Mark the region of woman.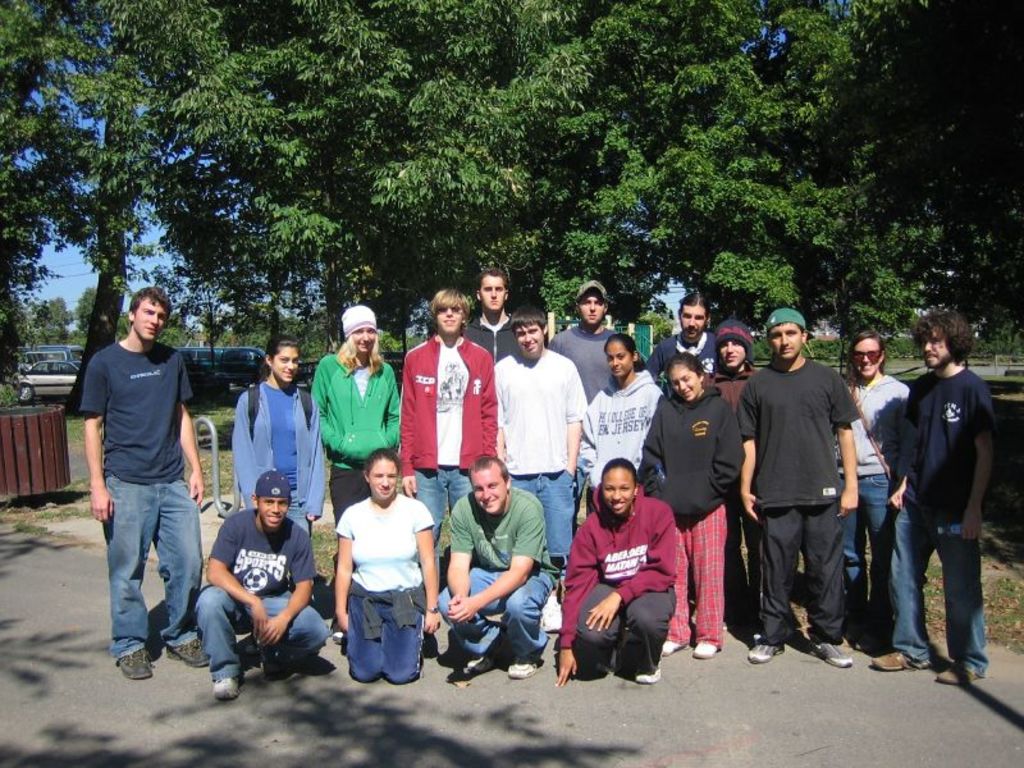
Region: 637 349 749 659.
